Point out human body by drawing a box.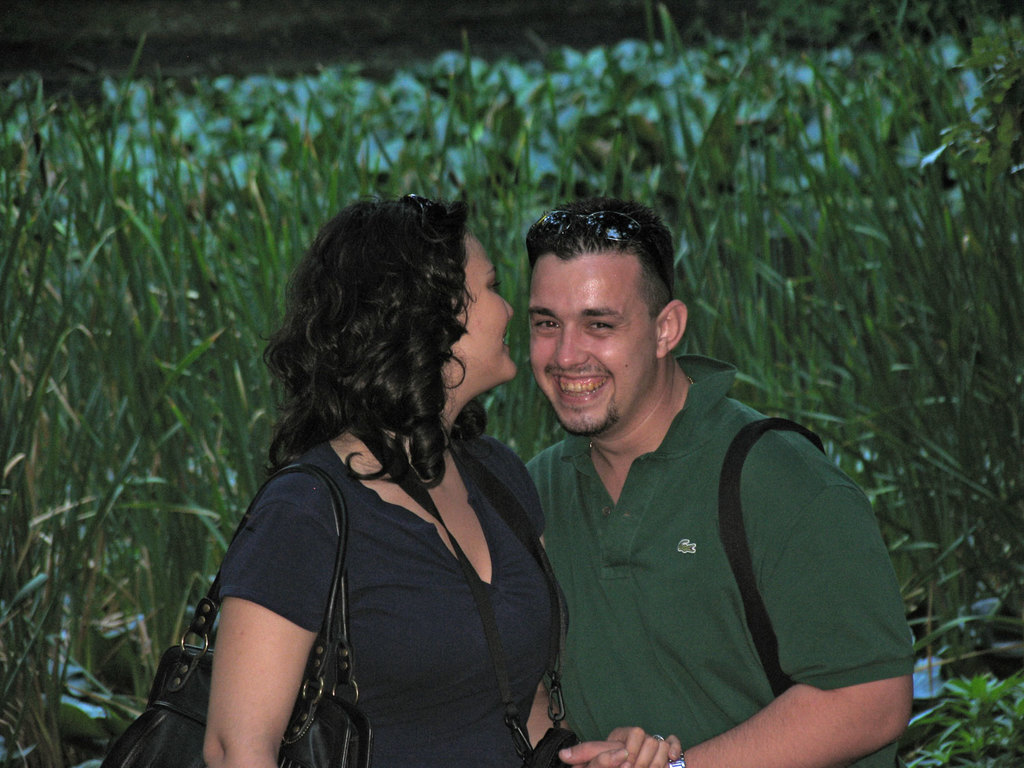
box(523, 194, 916, 767).
